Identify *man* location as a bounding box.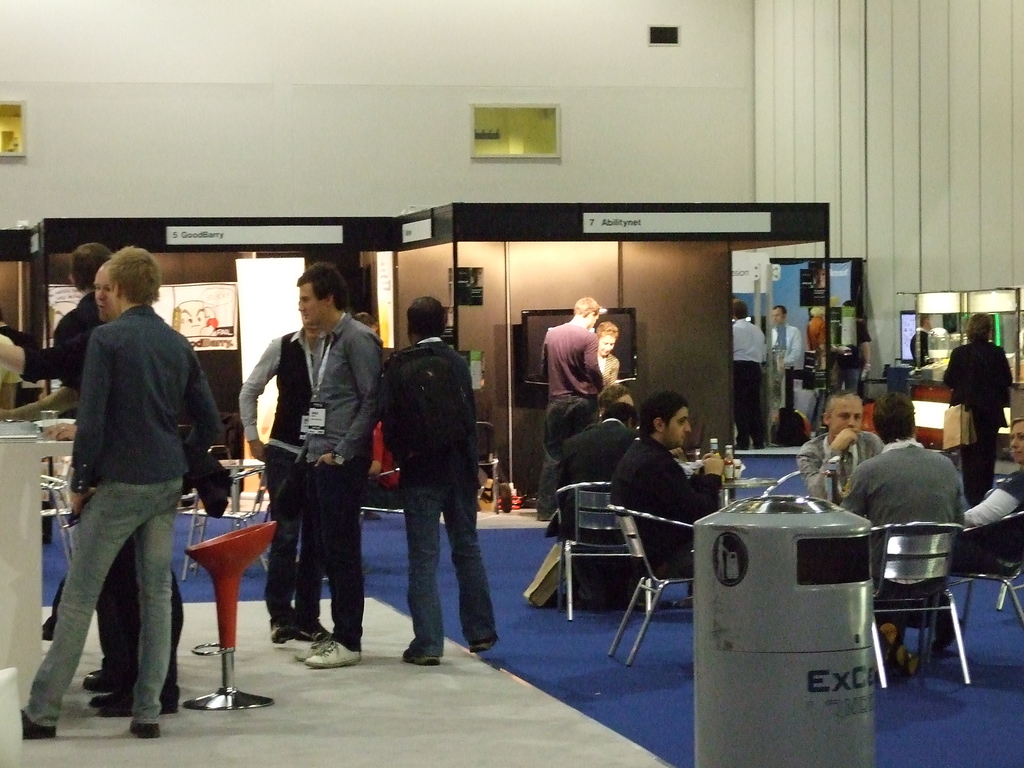
bbox=(838, 390, 962, 663).
